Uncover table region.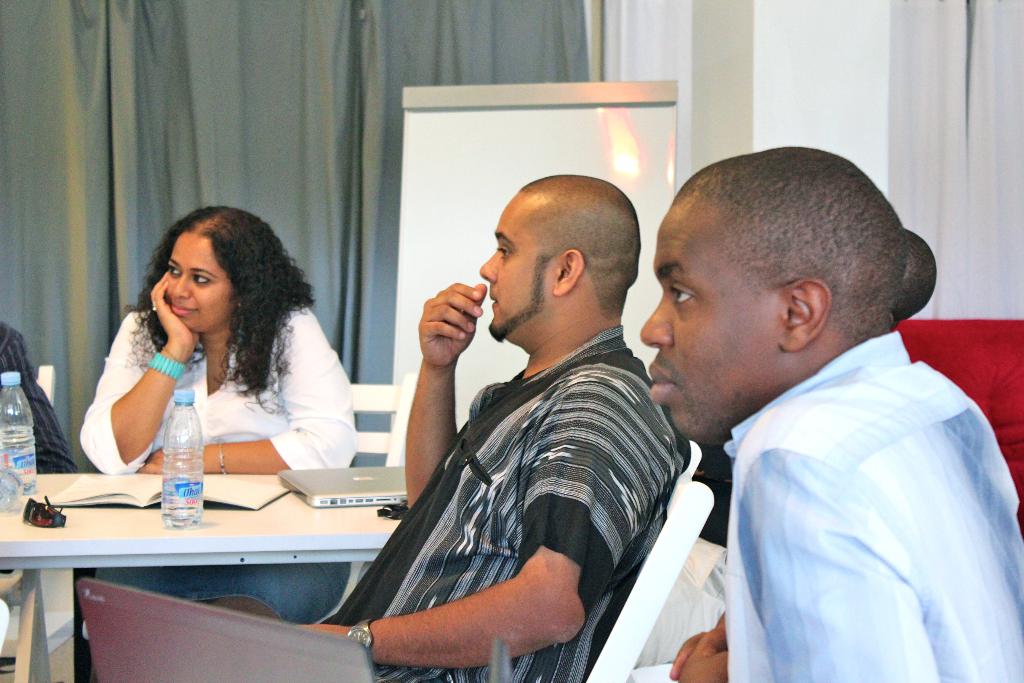
Uncovered: region(0, 470, 401, 682).
